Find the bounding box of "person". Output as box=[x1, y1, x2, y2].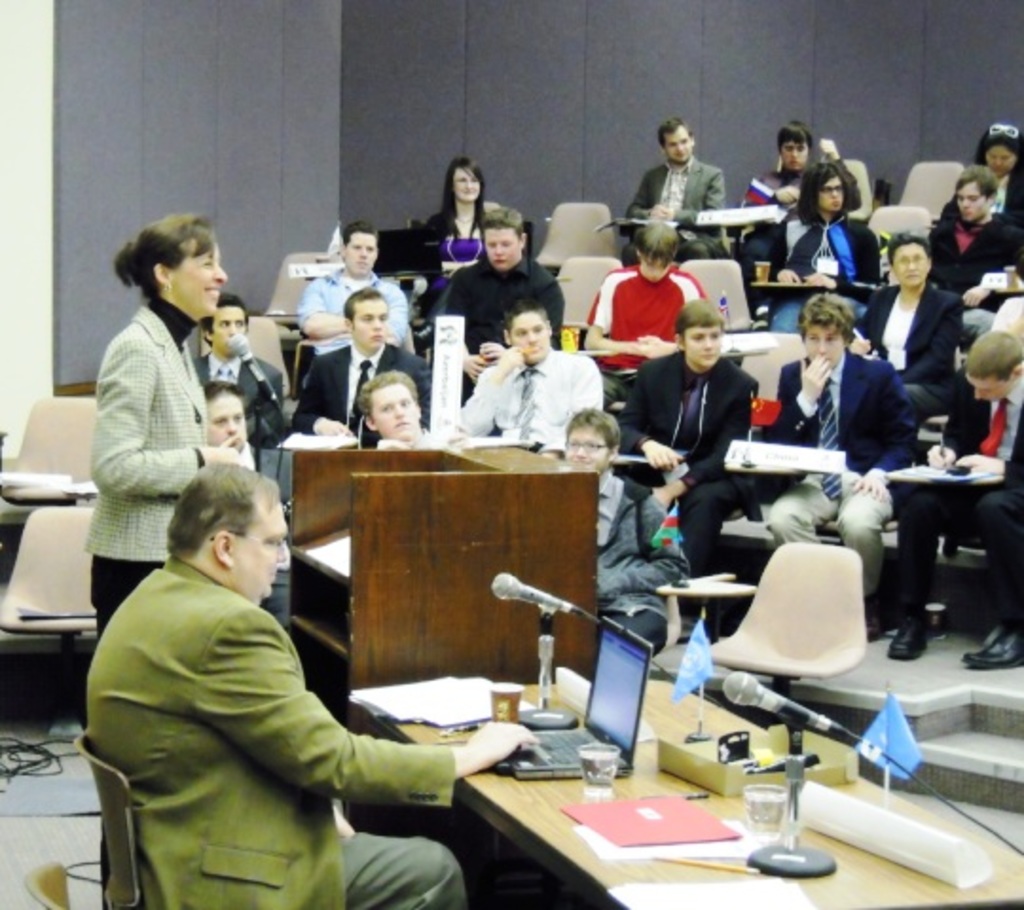
box=[743, 292, 916, 645].
